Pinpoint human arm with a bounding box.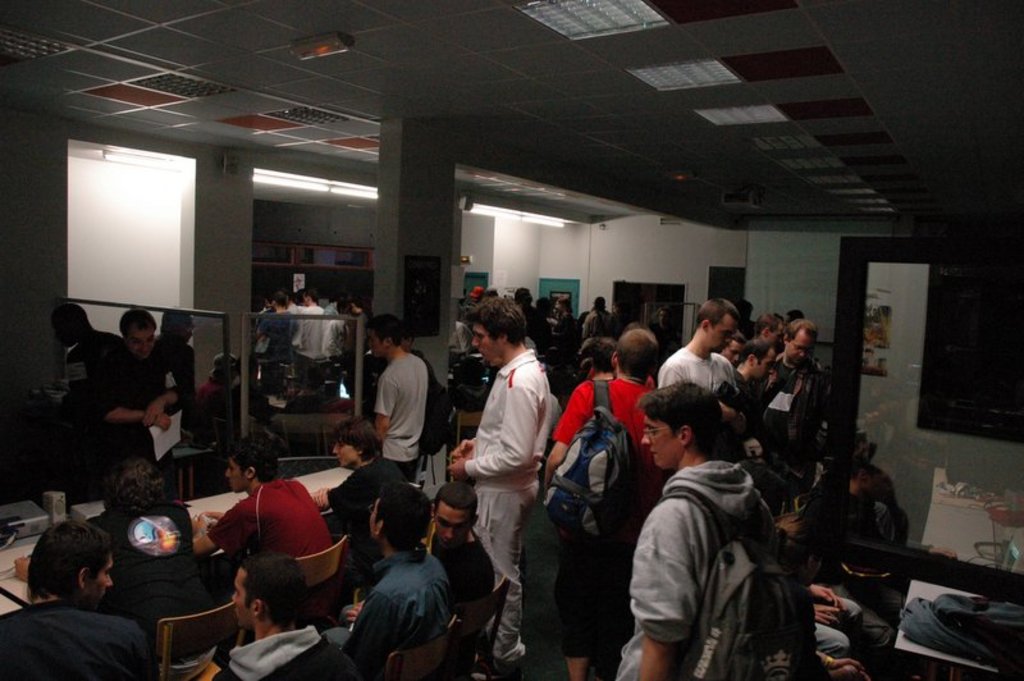
628,497,701,680.
